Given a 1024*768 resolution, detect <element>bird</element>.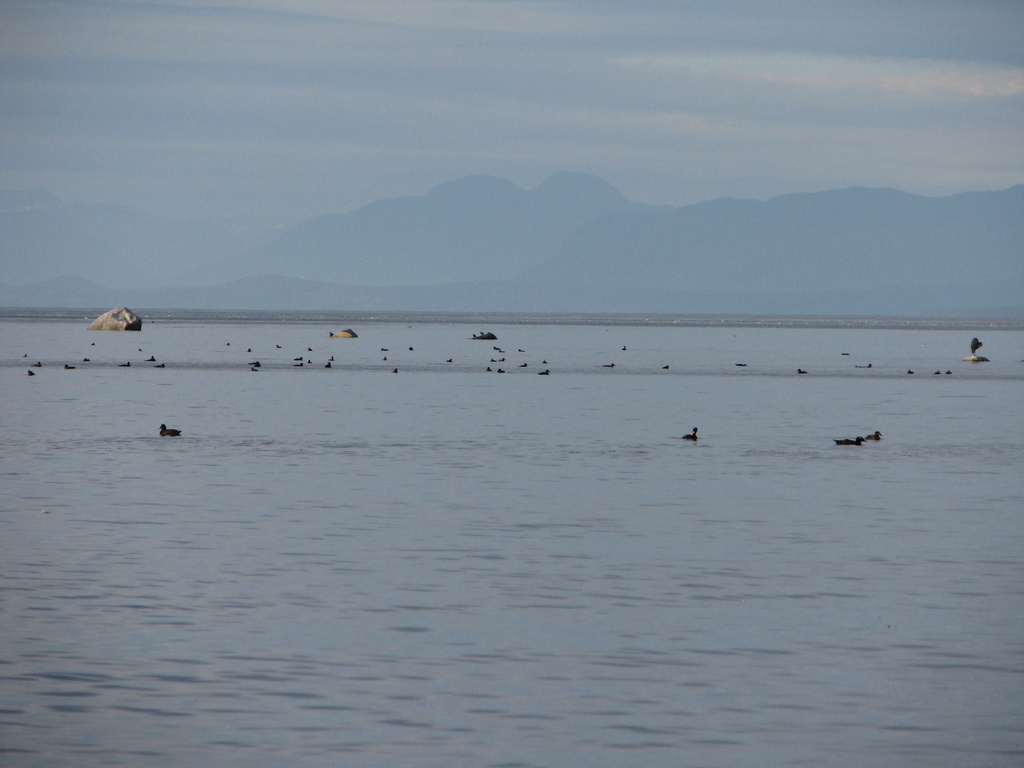
[x1=291, y1=353, x2=303, y2=361].
